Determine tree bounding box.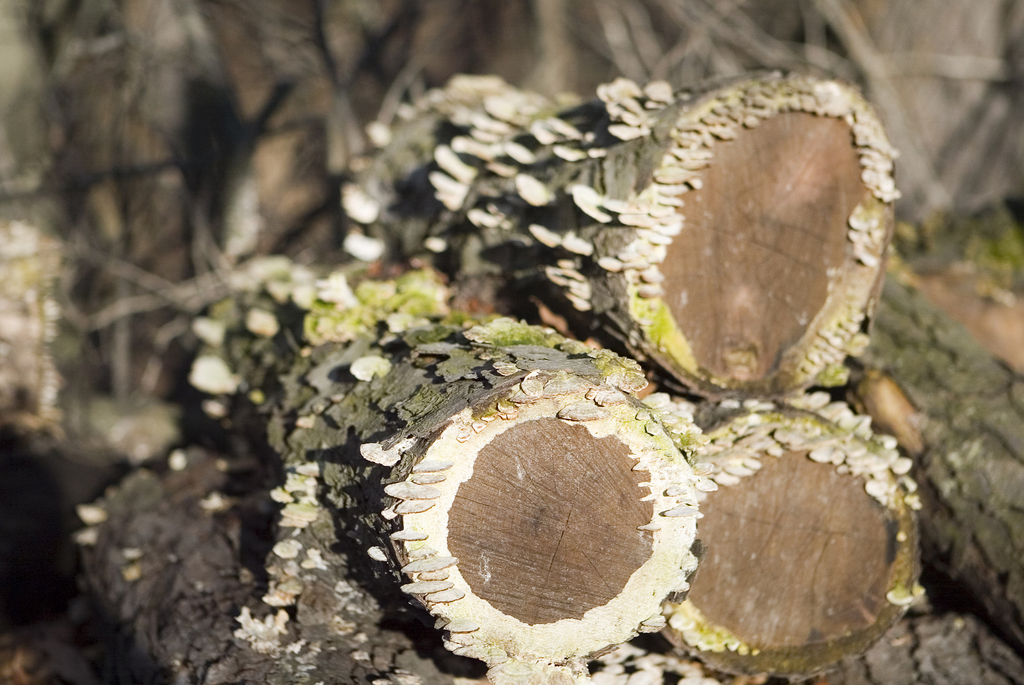
Determined: box(0, 0, 1023, 684).
